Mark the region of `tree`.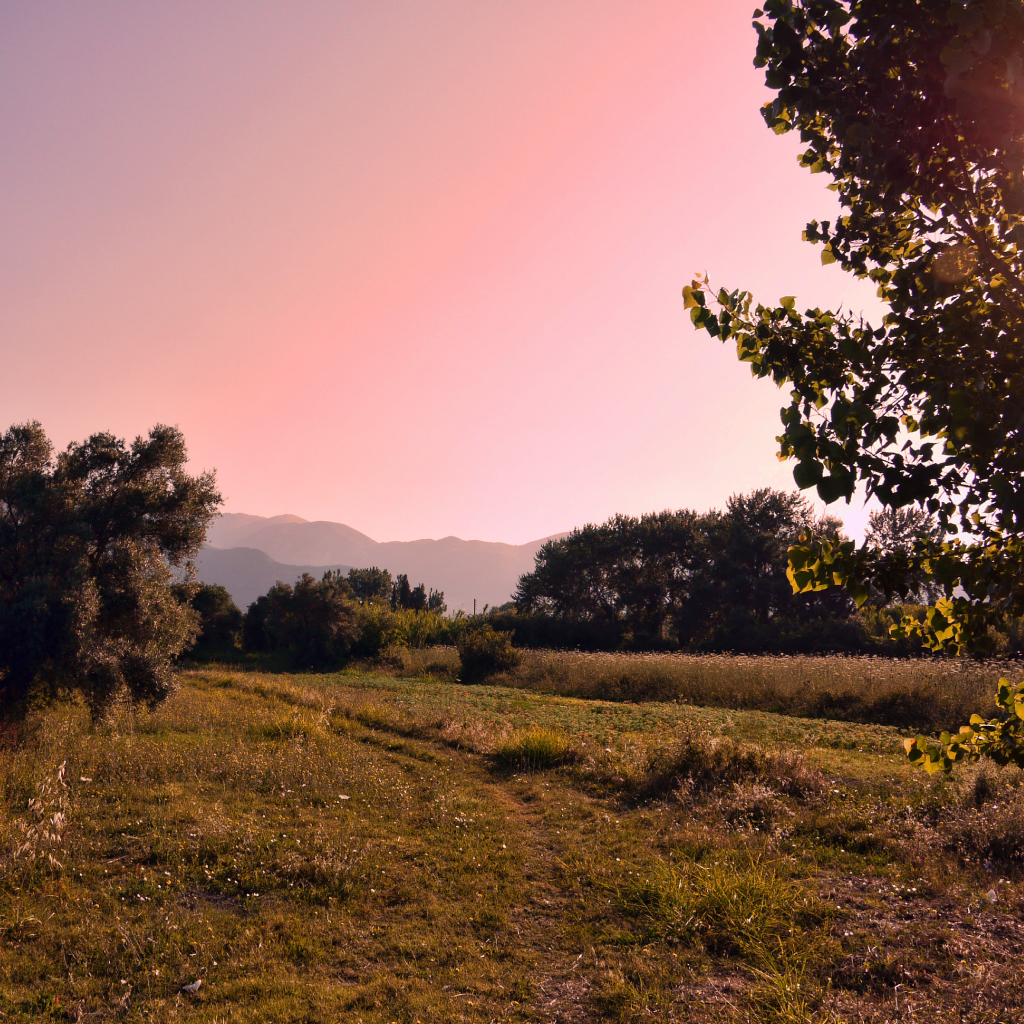
Region: bbox=[0, 416, 229, 746].
